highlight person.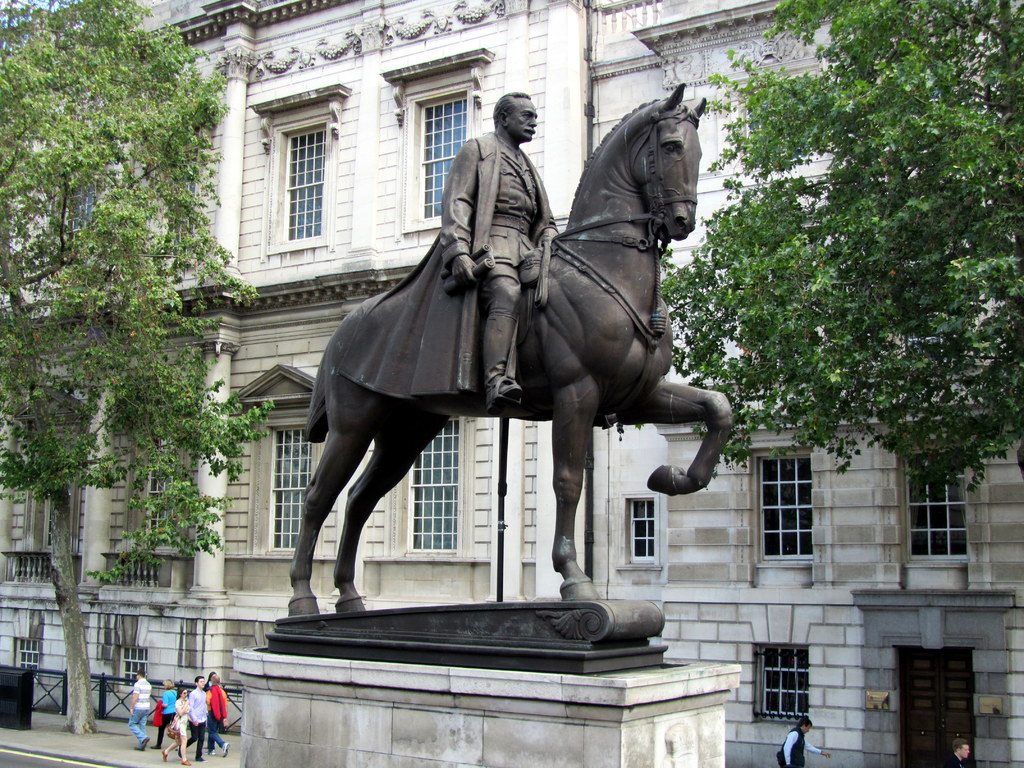
Highlighted region: <bbox>941, 739, 970, 767</bbox>.
